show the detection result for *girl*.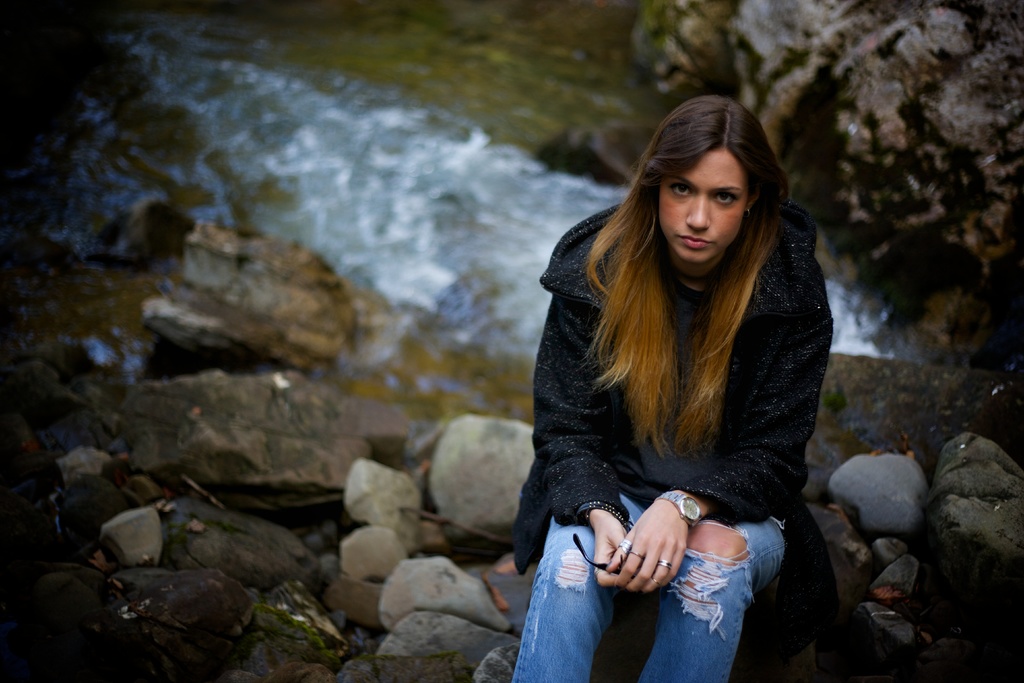
pyautogui.locateOnScreen(514, 105, 830, 682).
